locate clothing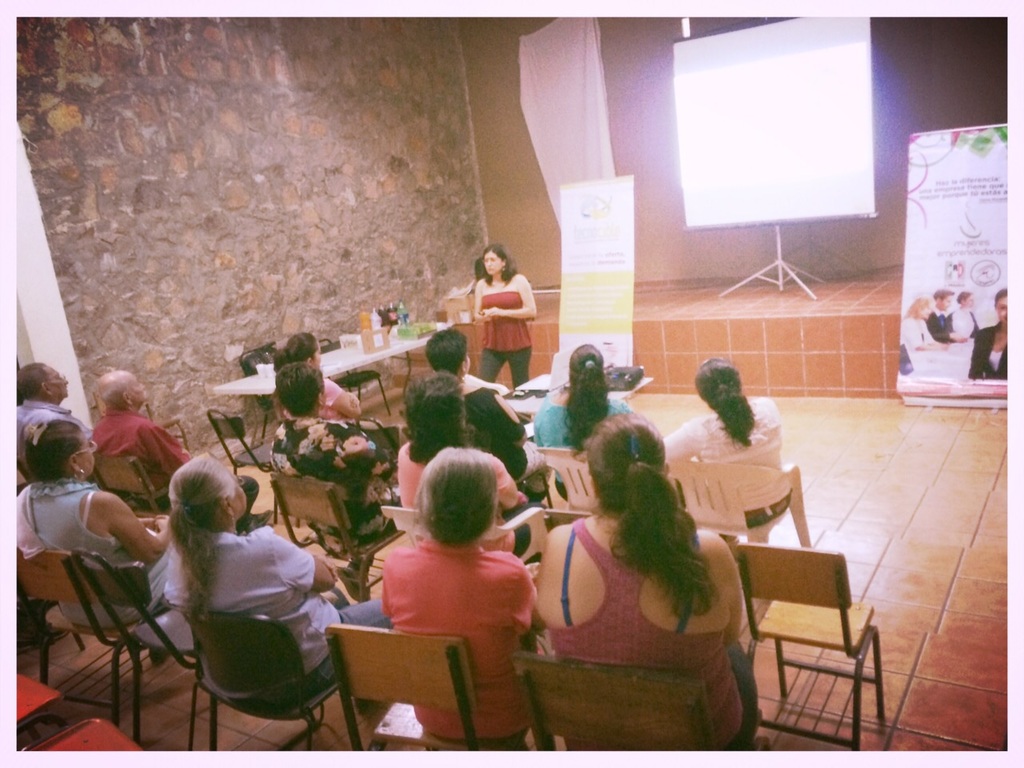
<box>9,398,86,449</box>
